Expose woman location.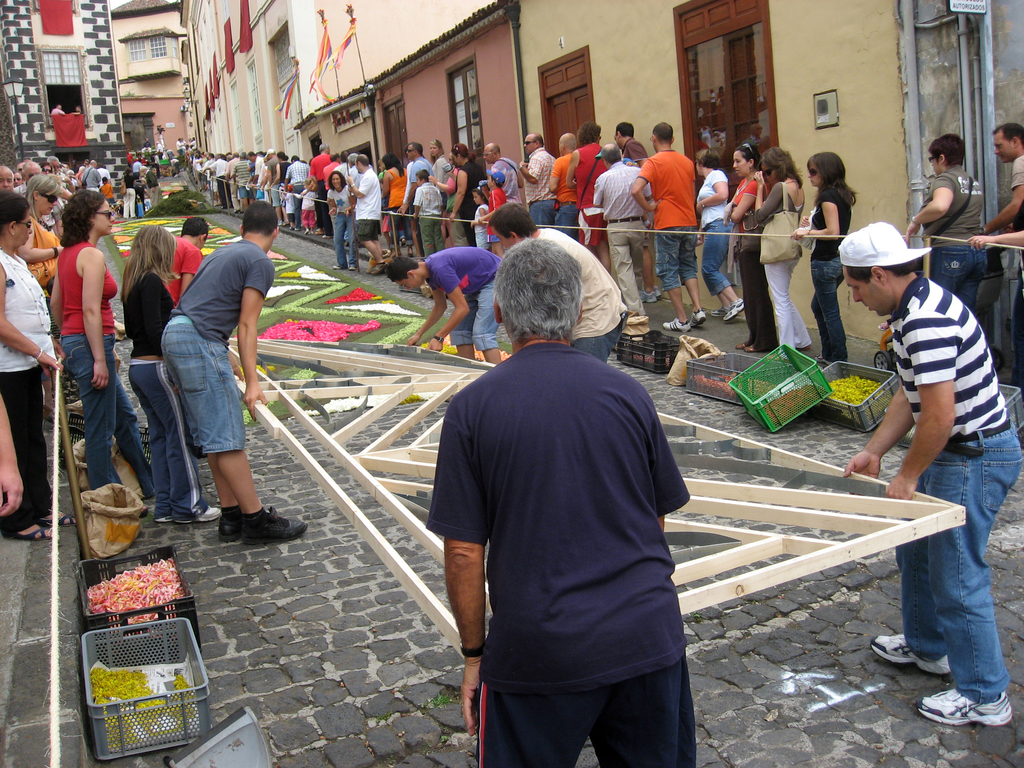
Exposed at bbox=[753, 148, 808, 352].
